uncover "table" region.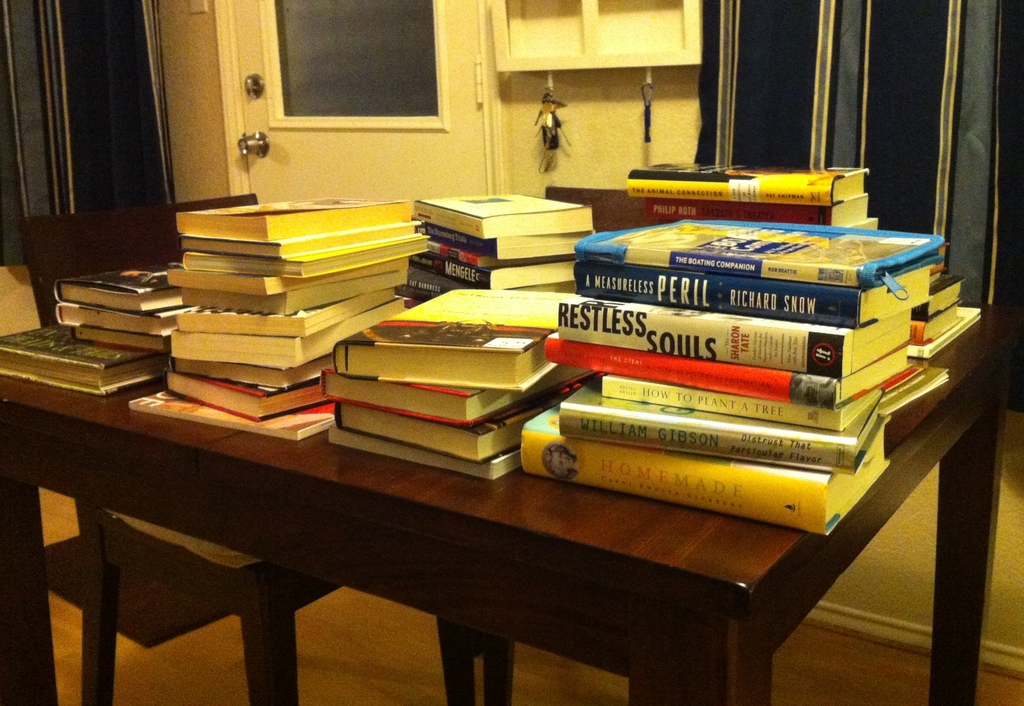
Uncovered: (x1=0, y1=308, x2=1023, y2=705).
